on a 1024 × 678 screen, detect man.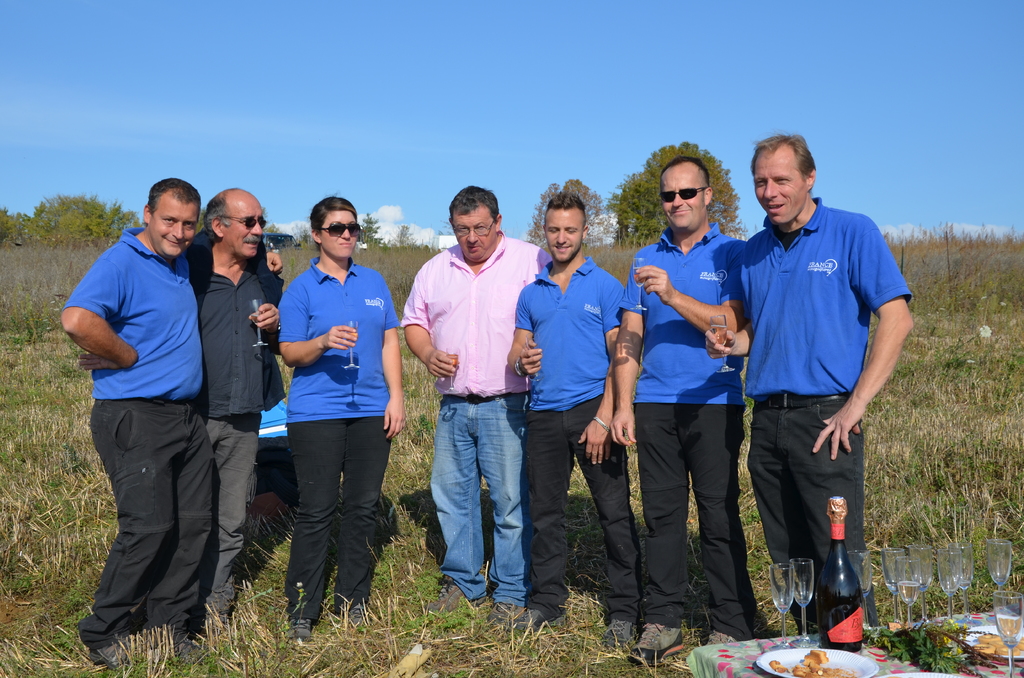
{"left": 705, "top": 136, "right": 918, "bottom": 623}.
